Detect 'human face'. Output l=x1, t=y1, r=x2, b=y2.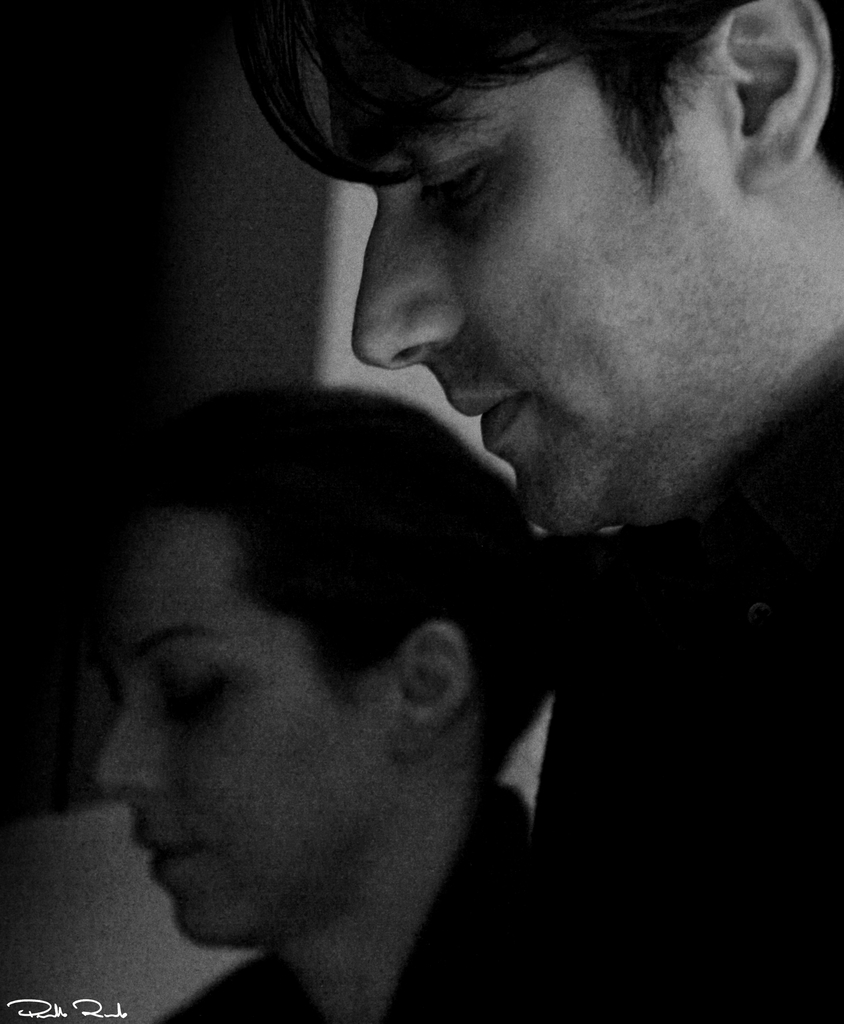
l=93, t=519, r=356, b=940.
